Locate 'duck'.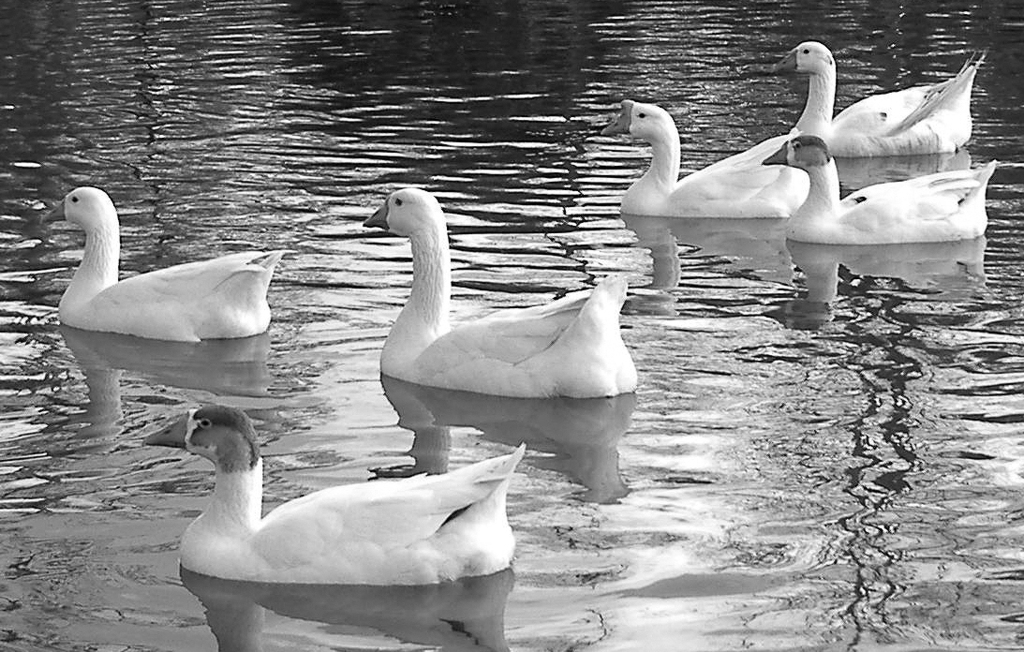
Bounding box: x1=140, y1=403, x2=526, y2=597.
